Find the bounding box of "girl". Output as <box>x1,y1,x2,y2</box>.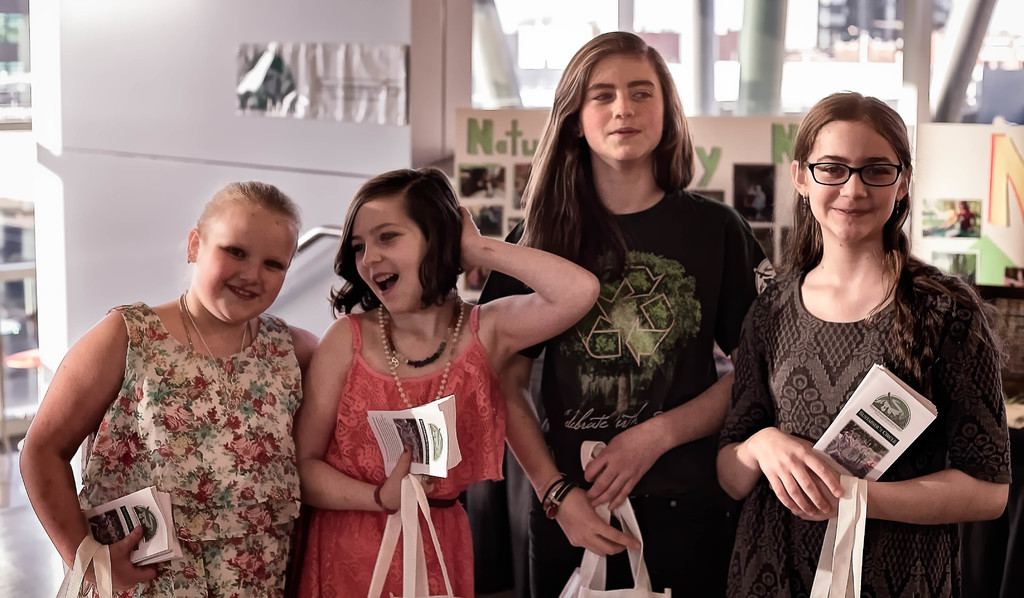
<box>479,31,776,597</box>.
